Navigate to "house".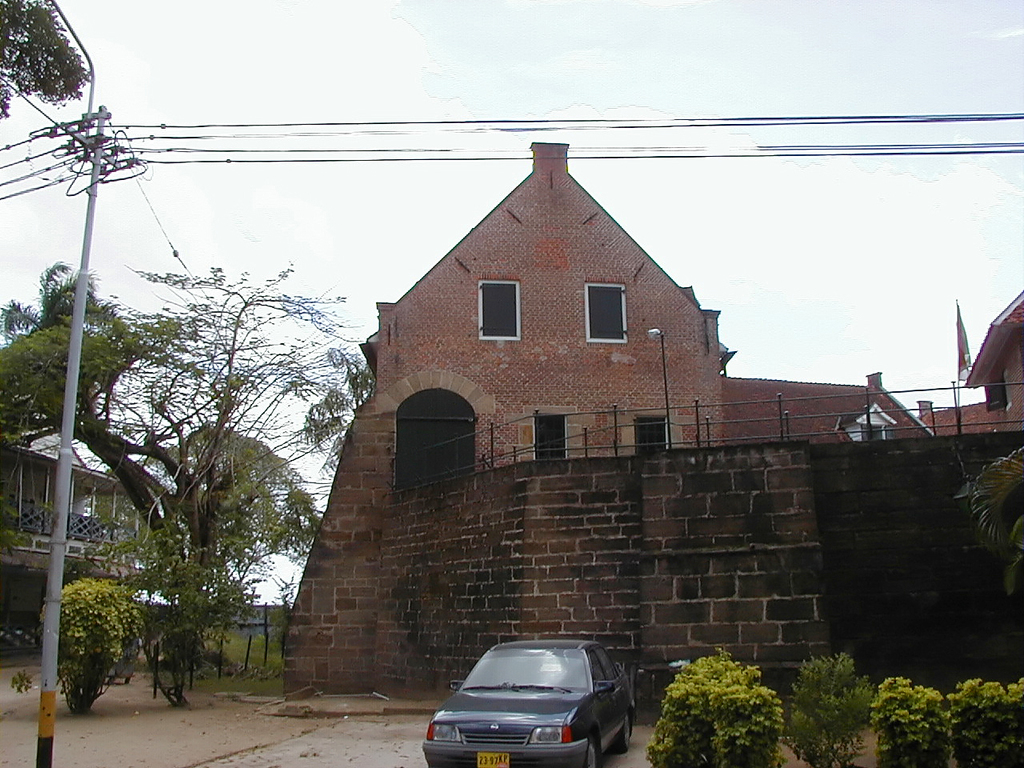
Navigation target: locate(2, 436, 133, 678).
